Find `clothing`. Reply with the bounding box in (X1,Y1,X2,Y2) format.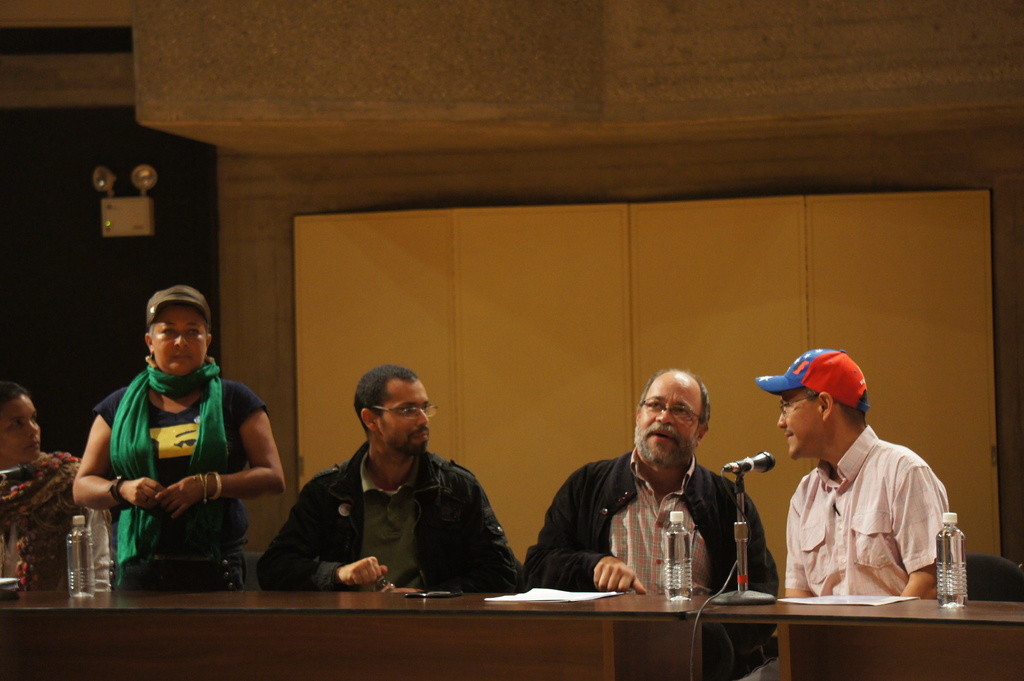
(252,441,531,597).
